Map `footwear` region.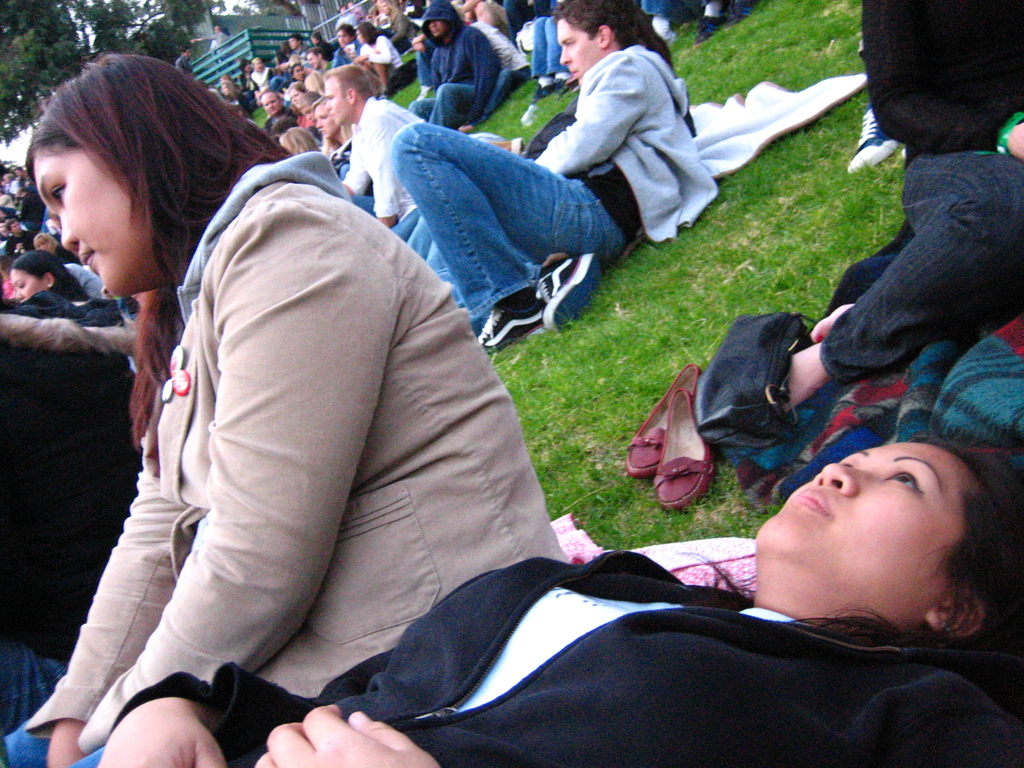
Mapped to pyautogui.locateOnScreen(542, 246, 605, 329).
